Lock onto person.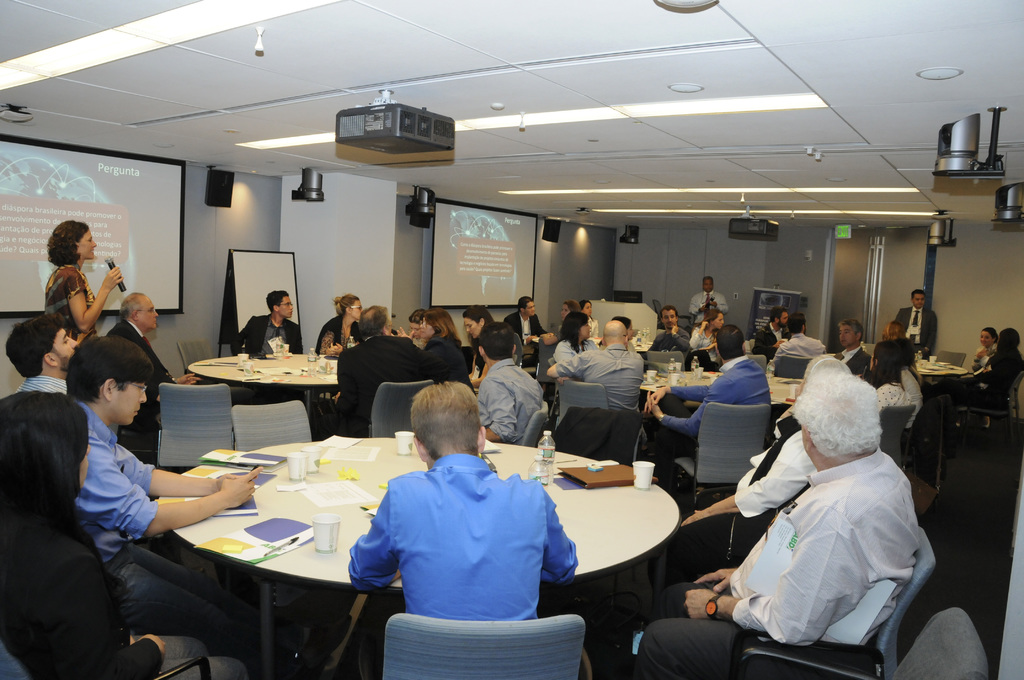
Locked: Rect(646, 328, 688, 356).
